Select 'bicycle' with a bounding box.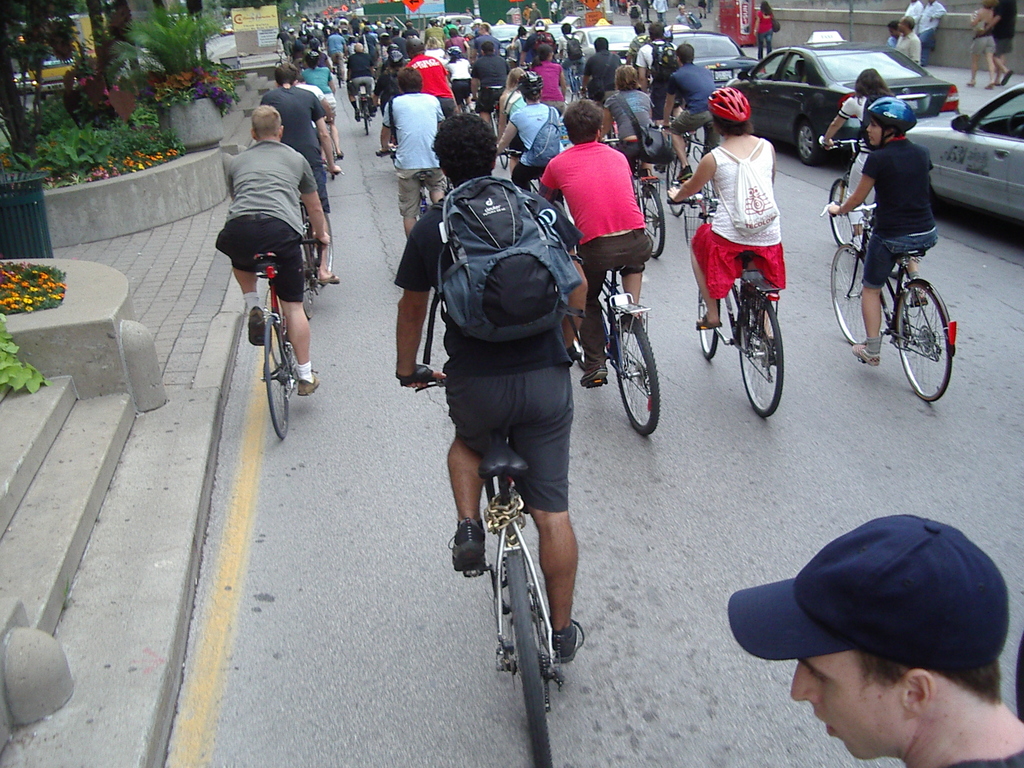
x1=652, y1=123, x2=715, y2=222.
